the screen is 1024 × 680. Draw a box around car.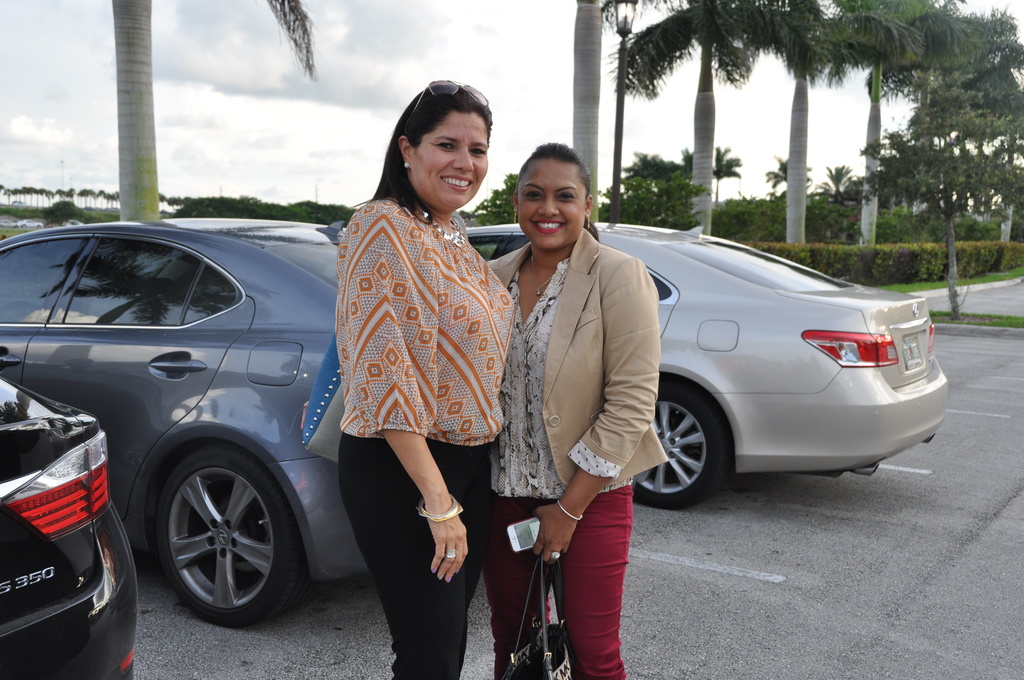
[464, 224, 950, 513].
